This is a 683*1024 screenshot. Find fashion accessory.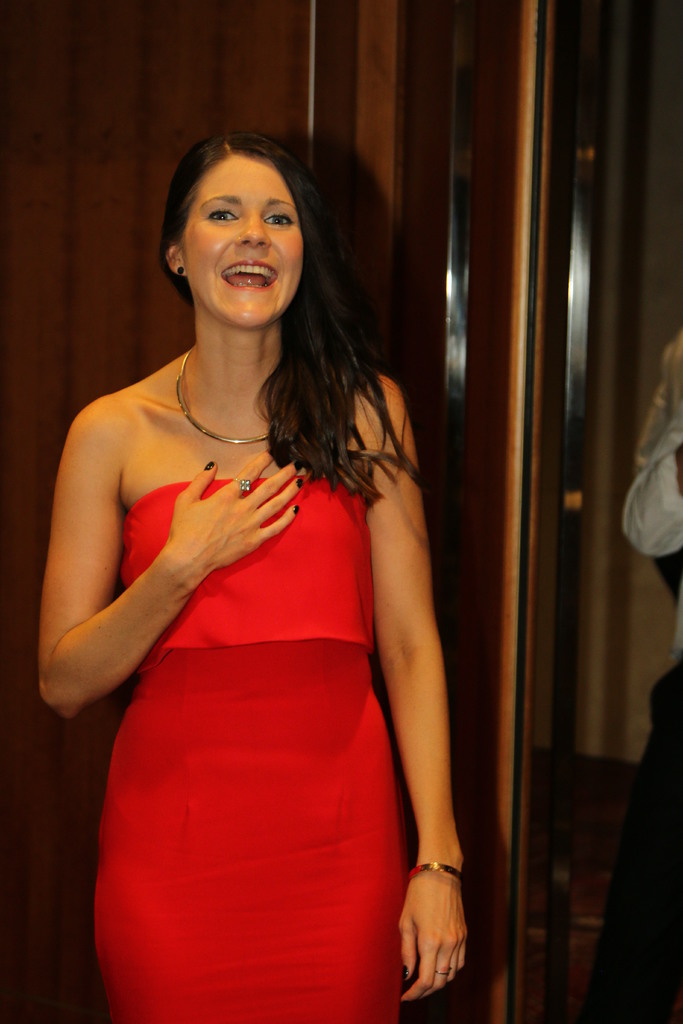
Bounding box: <region>290, 504, 300, 516</region>.
